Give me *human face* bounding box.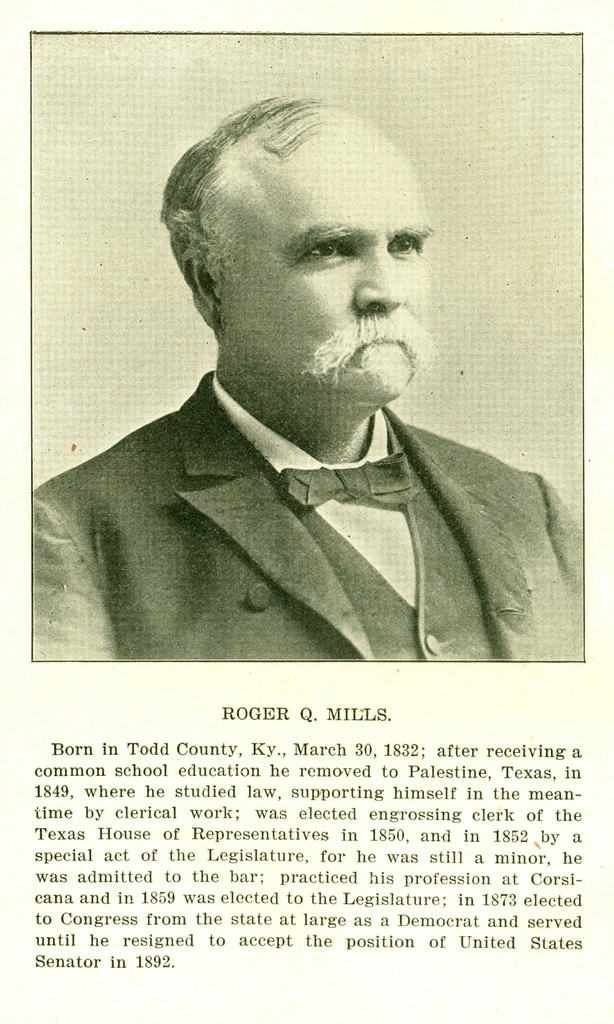
[216,129,433,410].
